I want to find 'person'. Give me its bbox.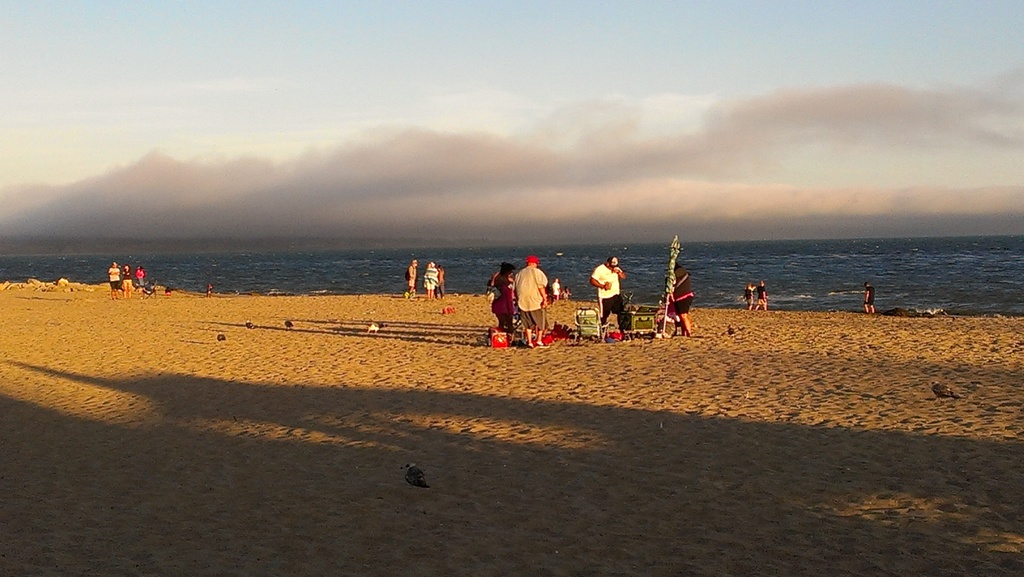
{"x1": 552, "y1": 278, "x2": 562, "y2": 302}.
